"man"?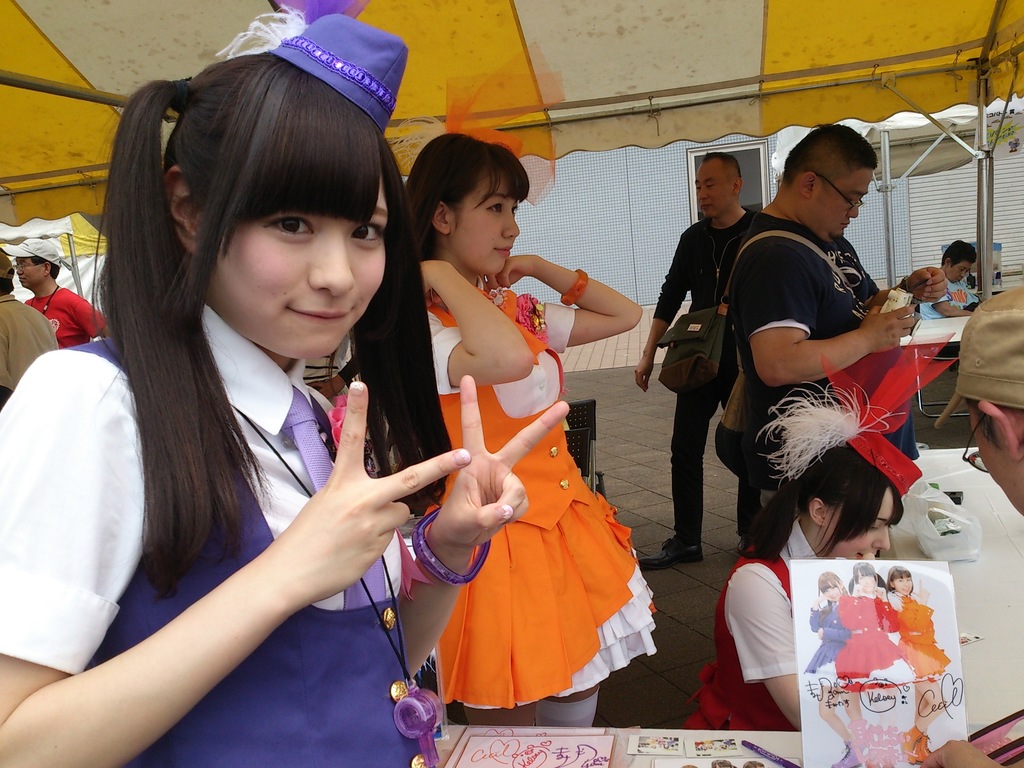
l=725, t=129, r=916, b=573
